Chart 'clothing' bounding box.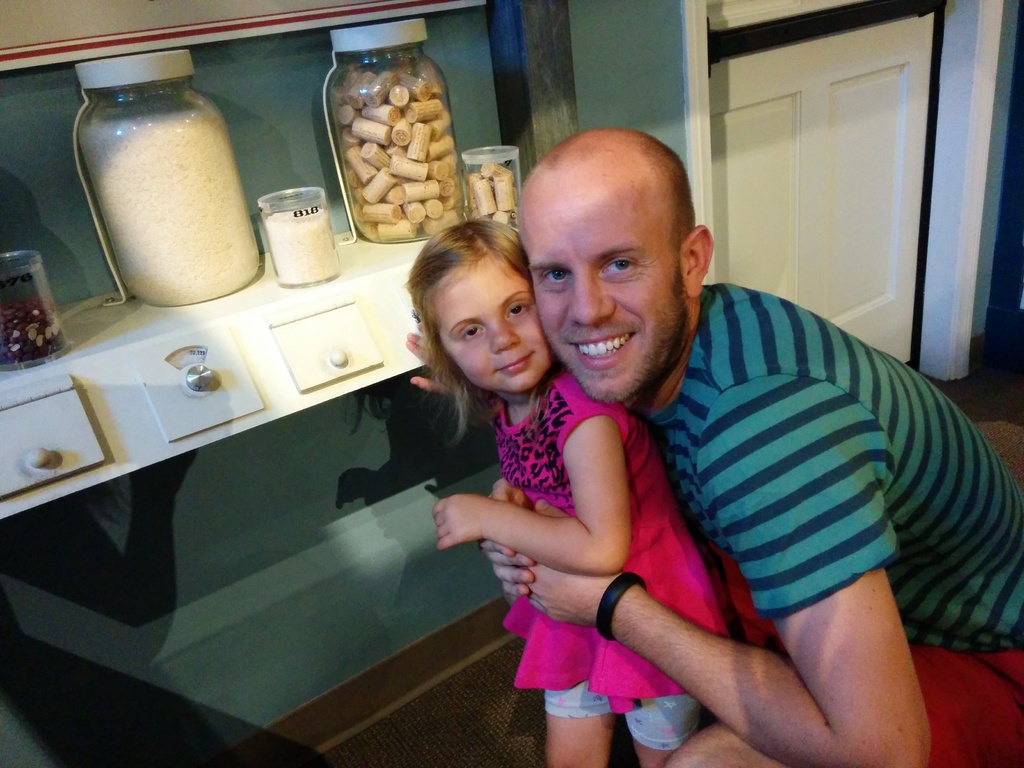
Charted: 627, 281, 1023, 767.
